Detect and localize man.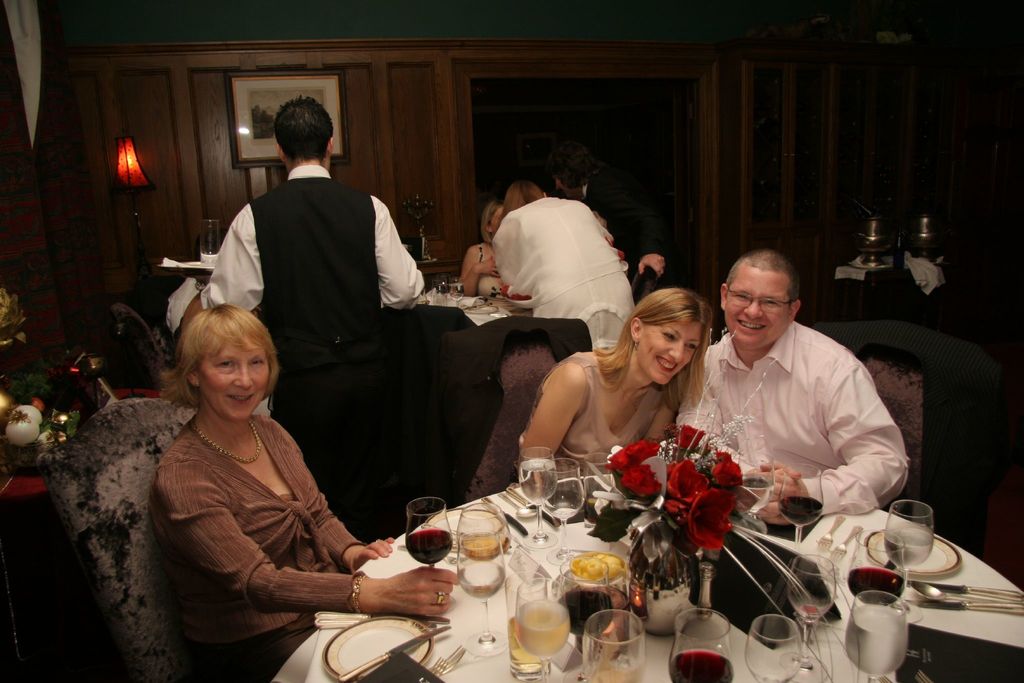
Localized at 669, 244, 912, 523.
